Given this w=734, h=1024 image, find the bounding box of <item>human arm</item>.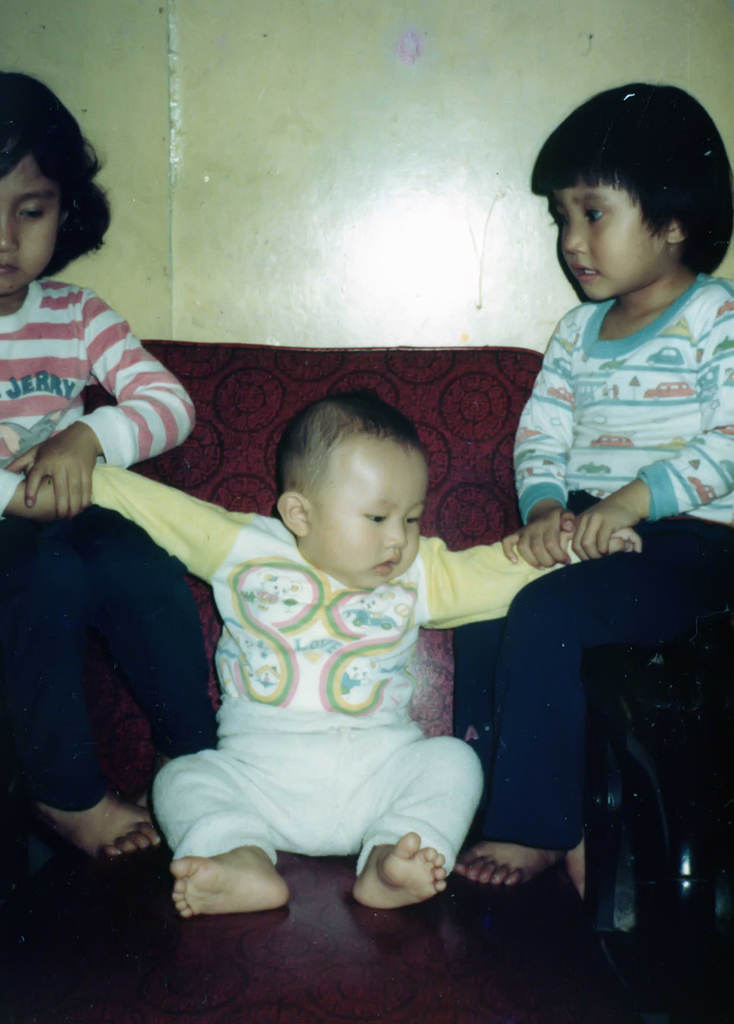
BBox(20, 284, 174, 504).
